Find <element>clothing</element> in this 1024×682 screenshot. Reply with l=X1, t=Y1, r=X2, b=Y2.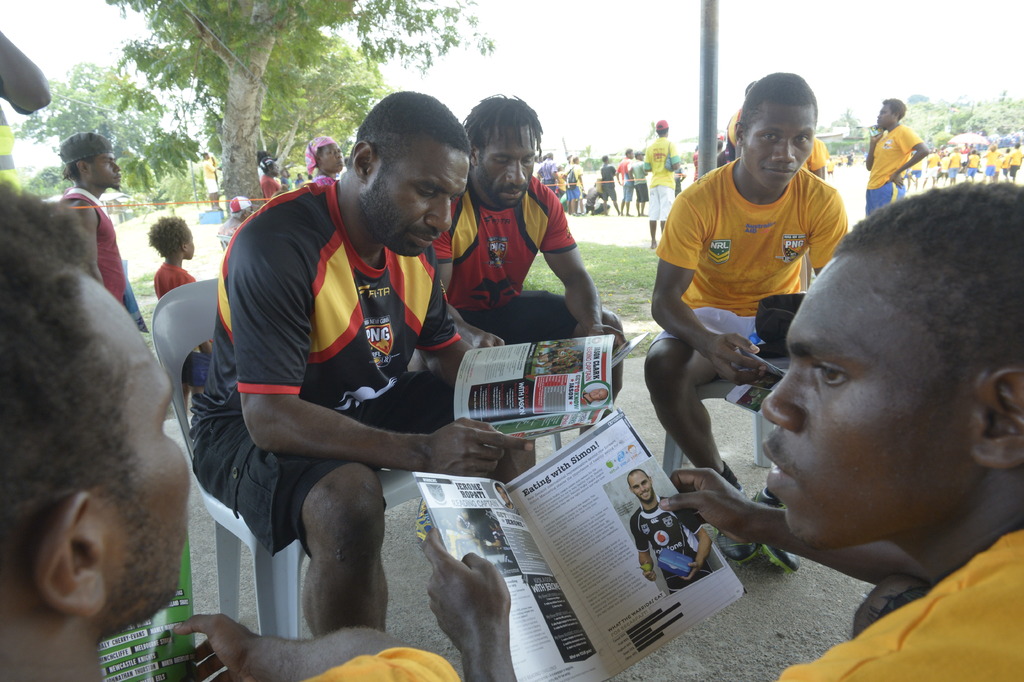
l=1011, t=147, r=1023, b=176.
